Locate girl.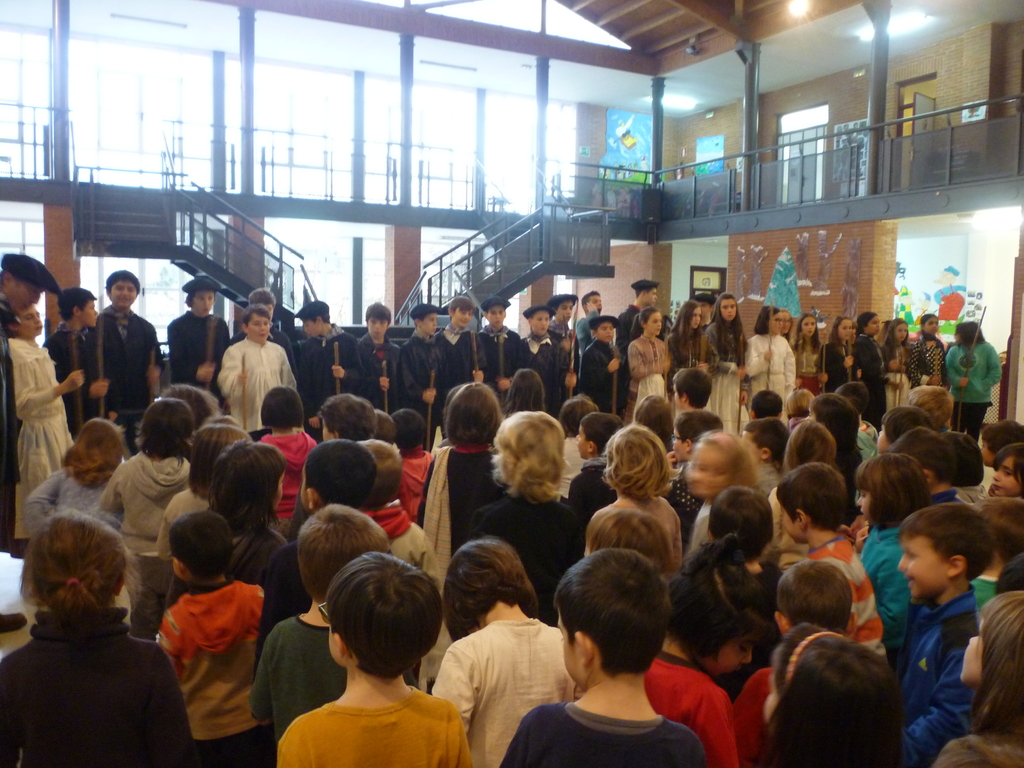
Bounding box: <bbox>29, 420, 141, 556</bbox>.
